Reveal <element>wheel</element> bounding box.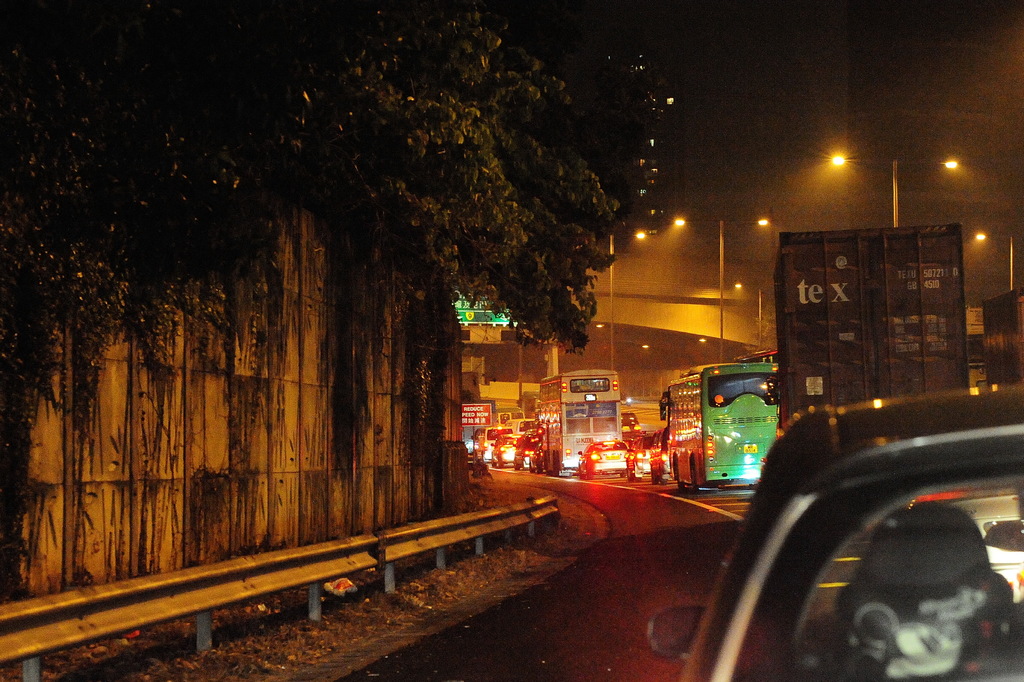
Revealed: pyautogui.locateOnScreen(635, 476, 641, 482).
